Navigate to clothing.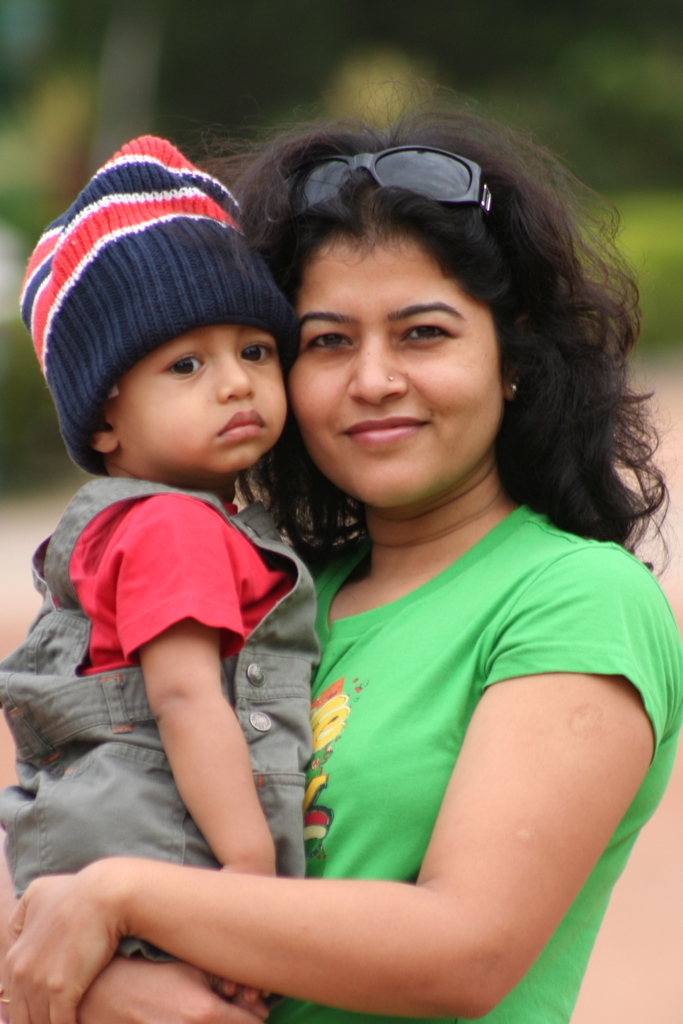
Navigation target: 0:440:319:981.
